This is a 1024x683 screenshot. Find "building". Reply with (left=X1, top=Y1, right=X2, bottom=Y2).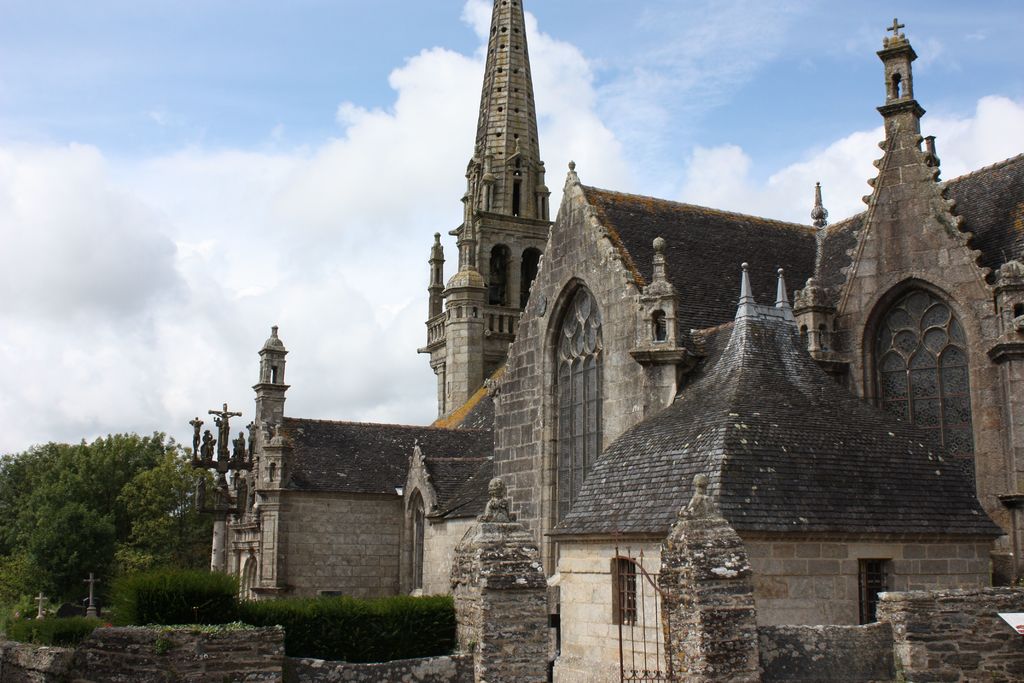
(left=181, top=0, right=1023, bottom=682).
